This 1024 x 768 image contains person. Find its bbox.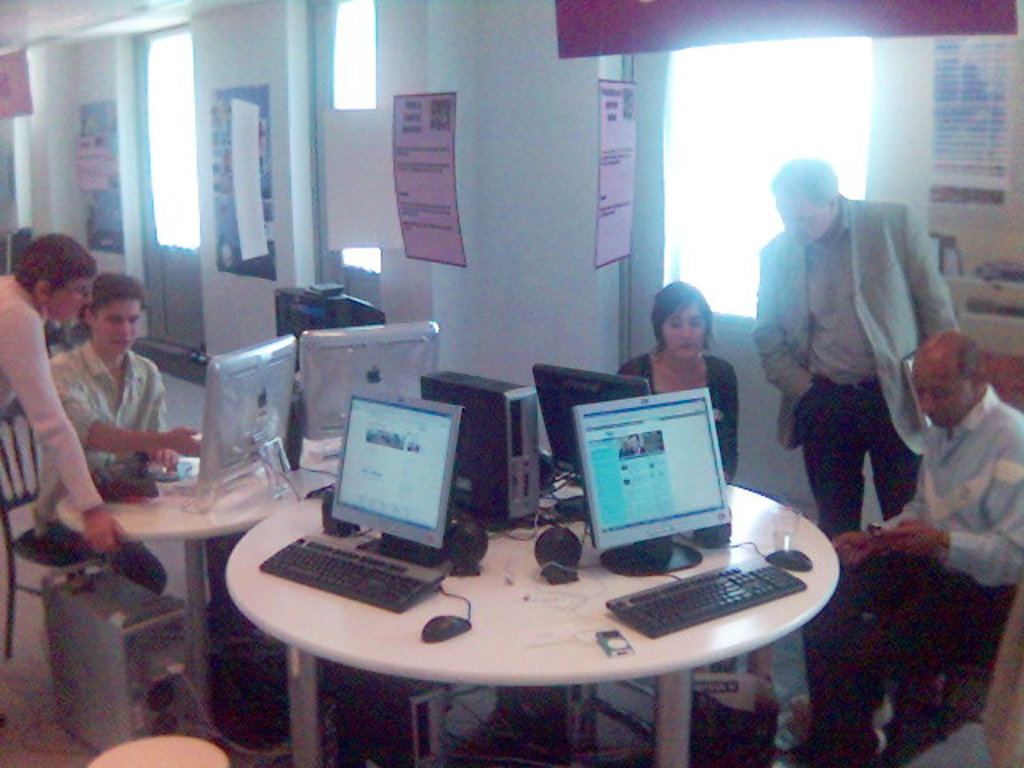
bbox(26, 274, 202, 597).
